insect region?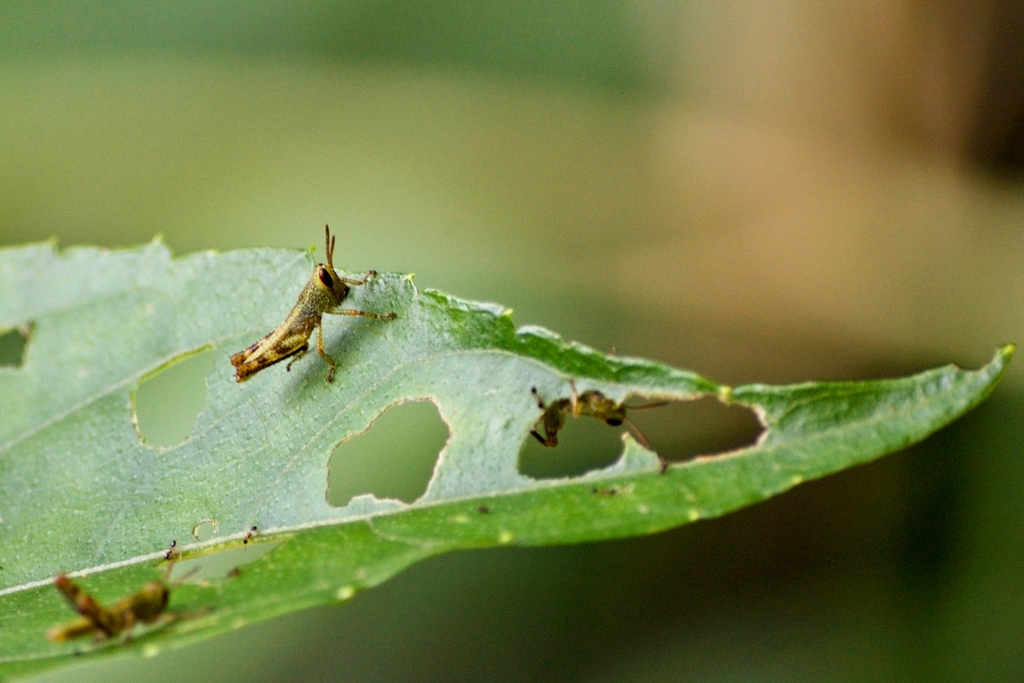
pyautogui.locateOnScreen(42, 545, 217, 642)
